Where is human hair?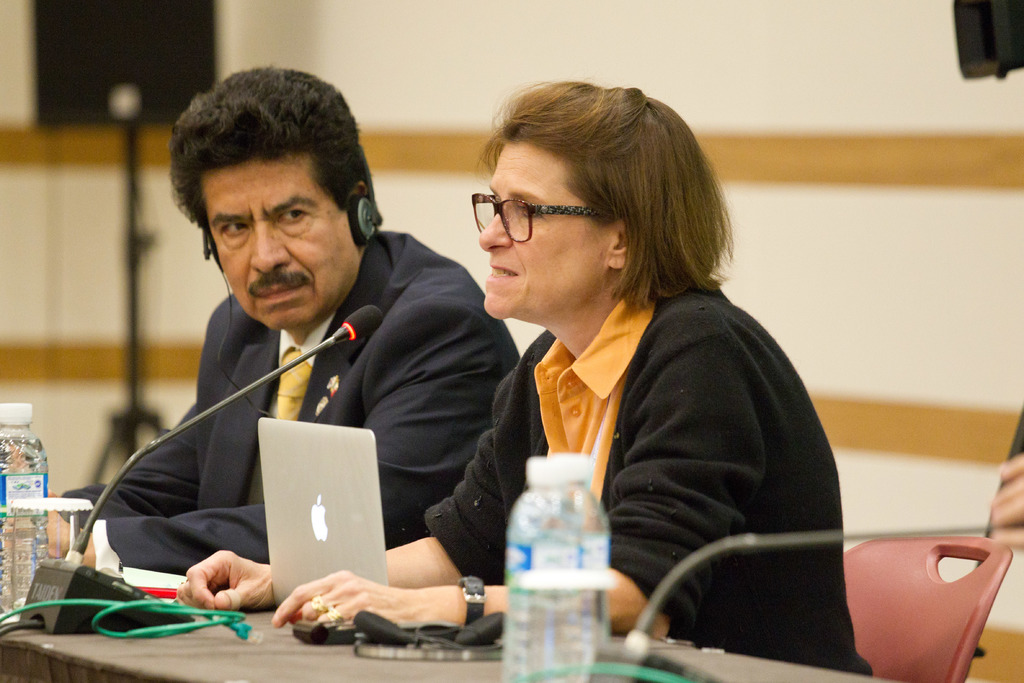
{"x1": 160, "y1": 67, "x2": 390, "y2": 318}.
